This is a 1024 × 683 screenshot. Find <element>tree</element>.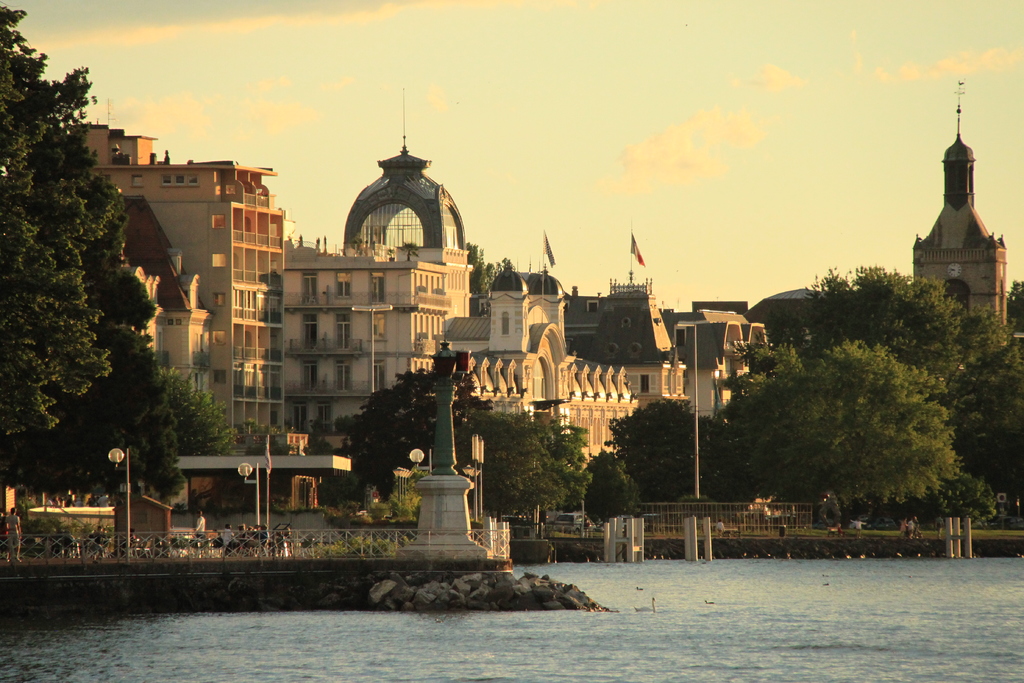
Bounding box: locate(464, 236, 510, 302).
